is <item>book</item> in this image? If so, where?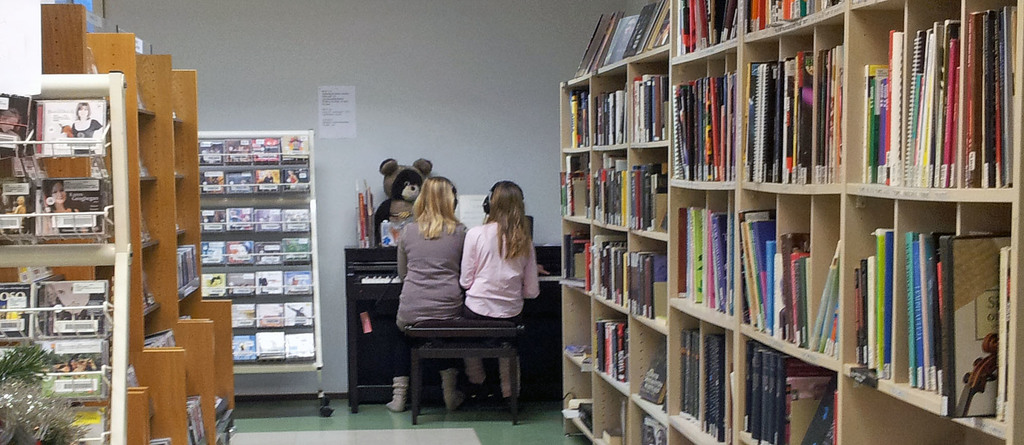
Yes, at bbox=(0, 95, 31, 154).
